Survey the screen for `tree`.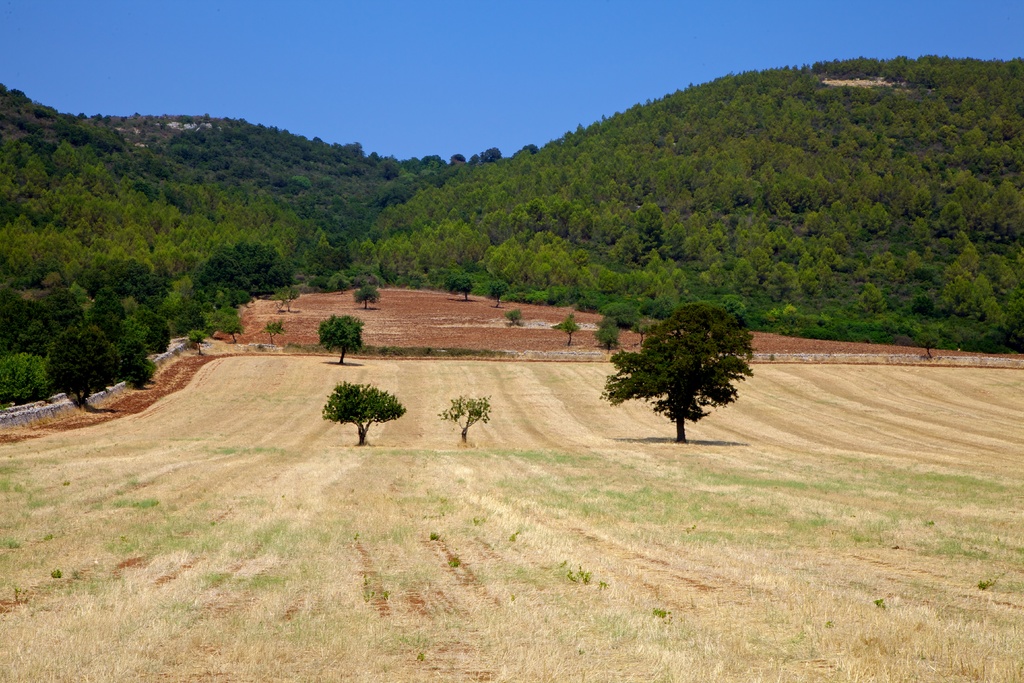
Survey found: locate(854, 286, 874, 308).
